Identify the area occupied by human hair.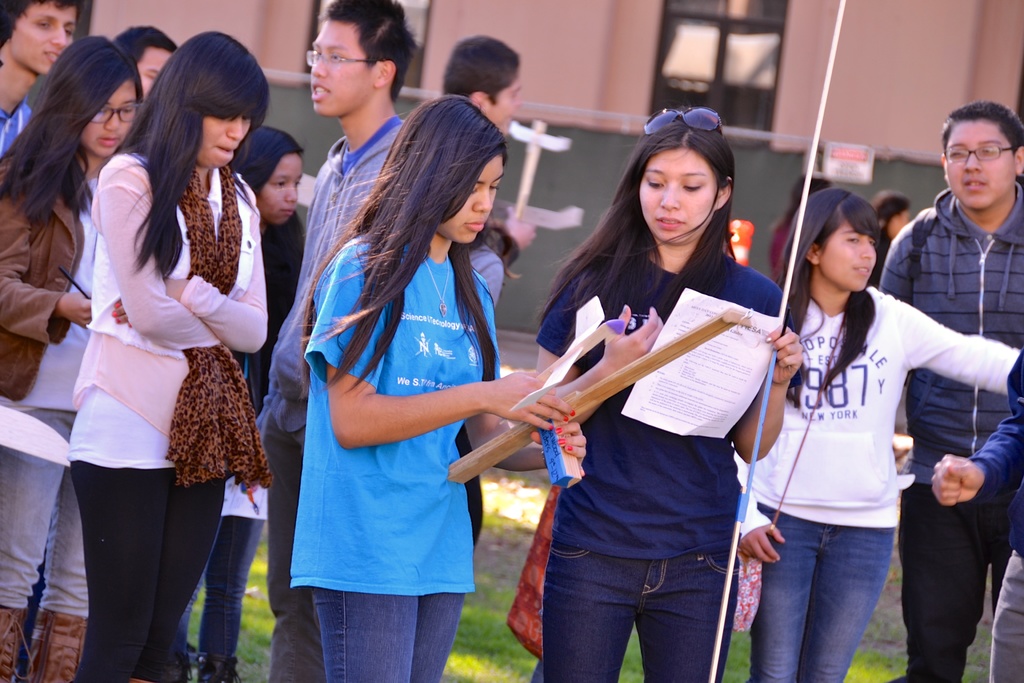
Area: x1=113 y1=26 x2=177 y2=62.
